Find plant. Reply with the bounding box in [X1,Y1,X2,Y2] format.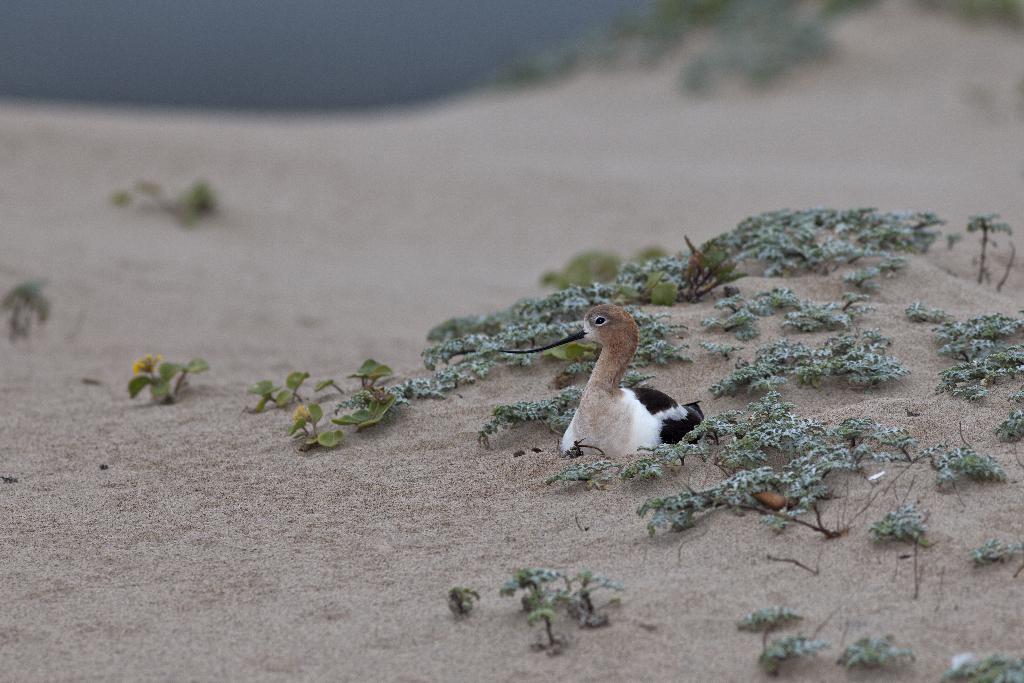
[524,607,564,654].
